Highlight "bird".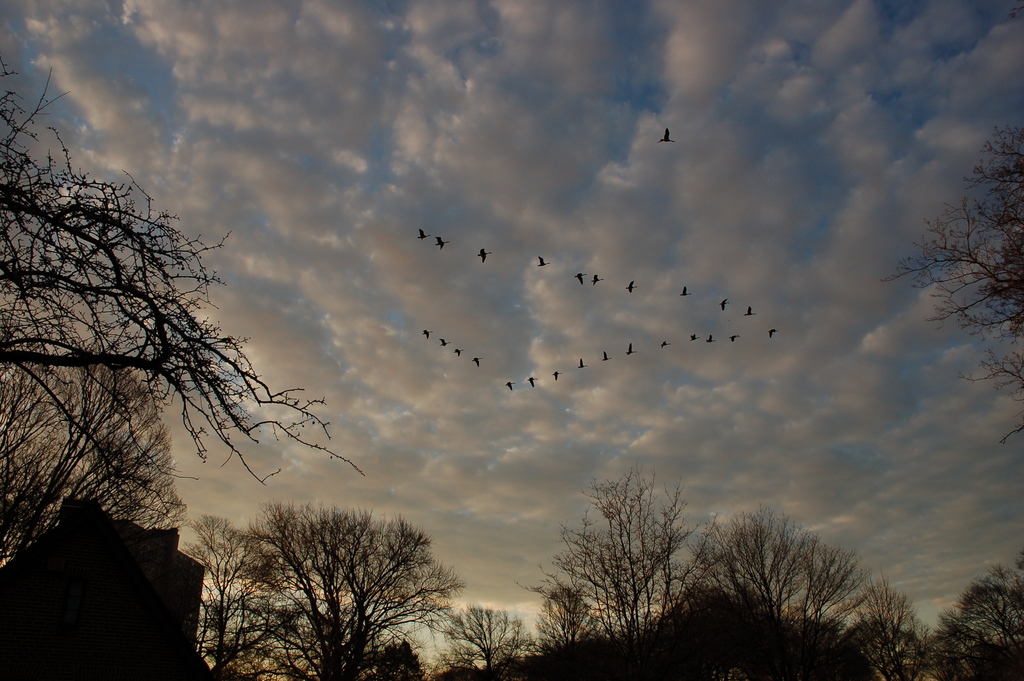
Highlighted region: rect(733, 334, 744, 343).
